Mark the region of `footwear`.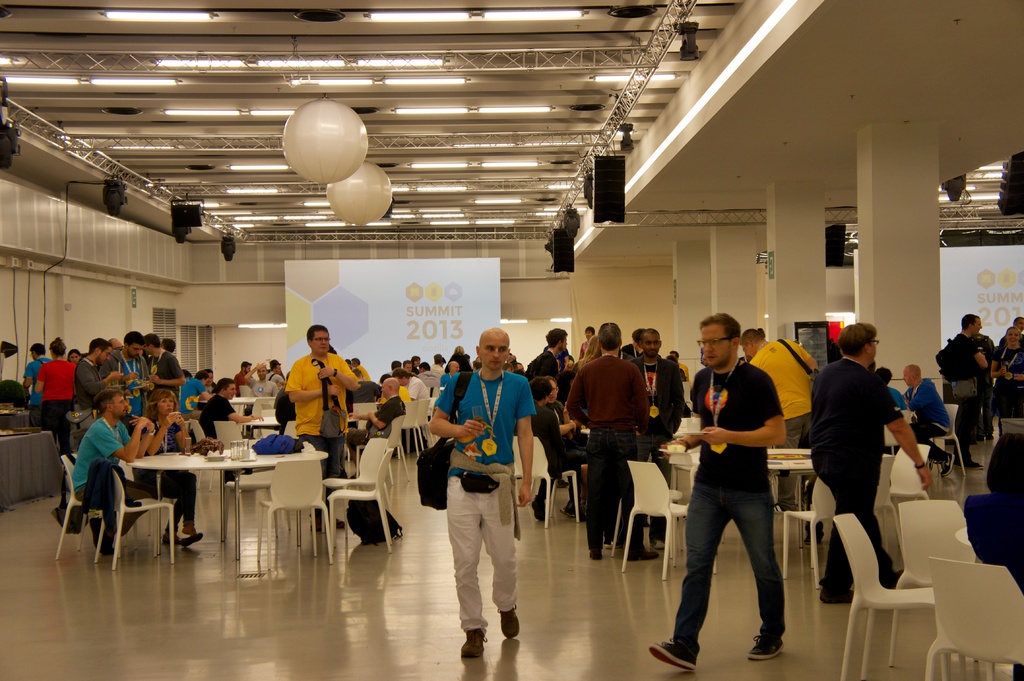
Region: box(591, 547, 604, 560).
